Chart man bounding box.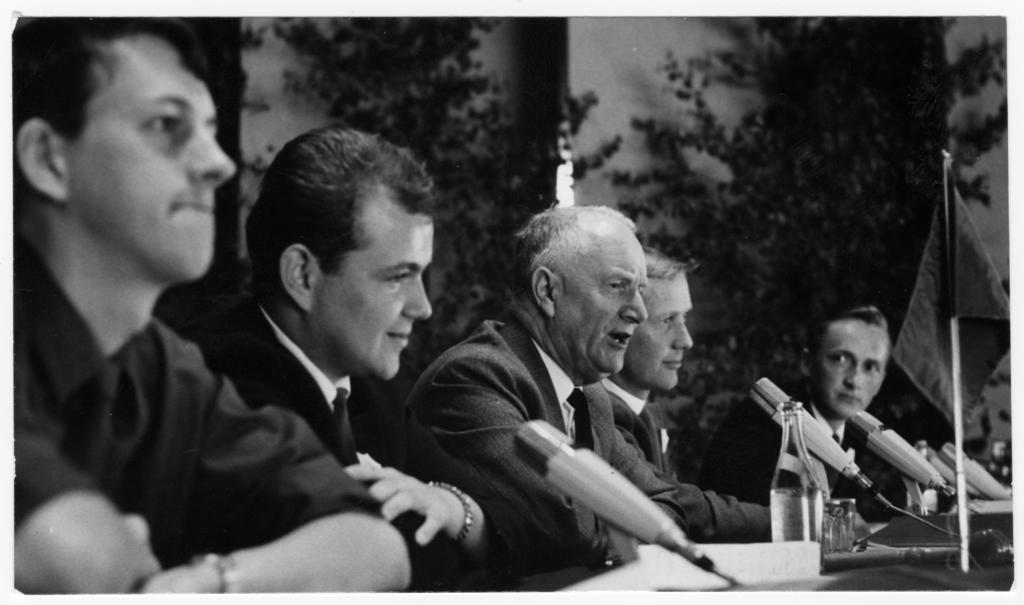
Charted: {"left": 711, "top": 306, "right": 912, "bottom": 526}.
